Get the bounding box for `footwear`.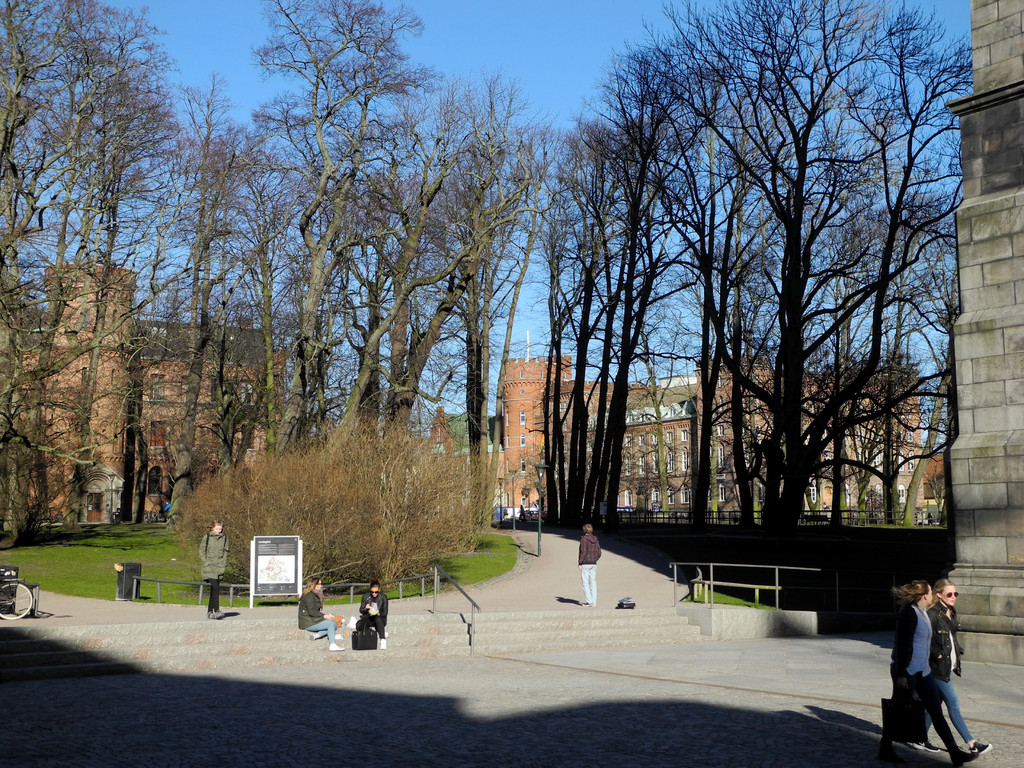
bbox=(383, 632, 390, 639).
